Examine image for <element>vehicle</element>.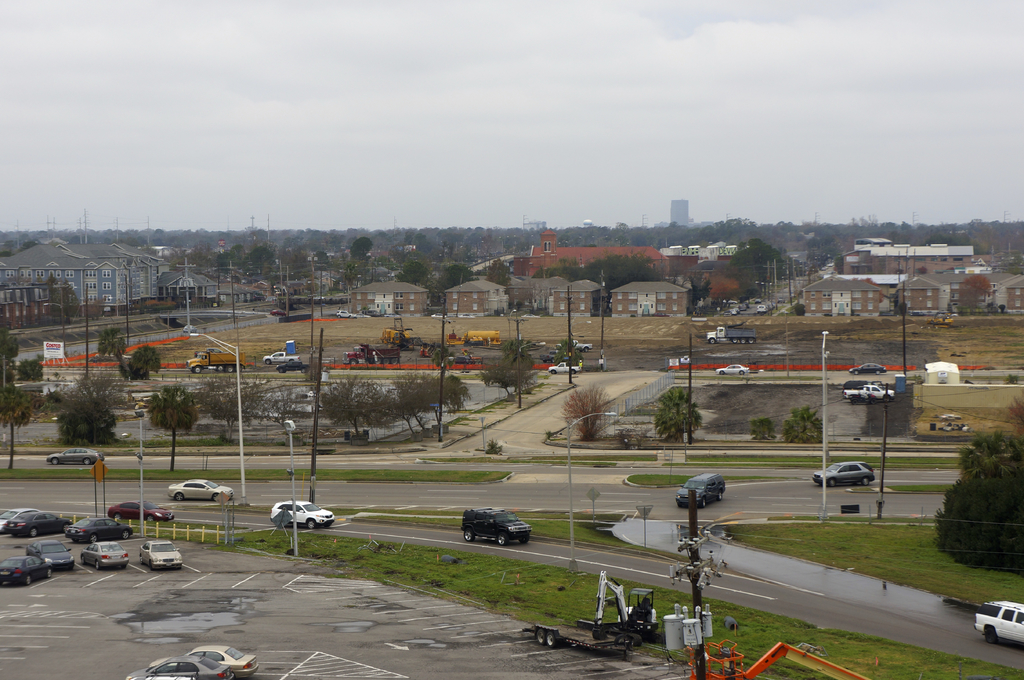
Examination result: {"left": 64, "top": 512, "right": 122, "bottom": 546}.
